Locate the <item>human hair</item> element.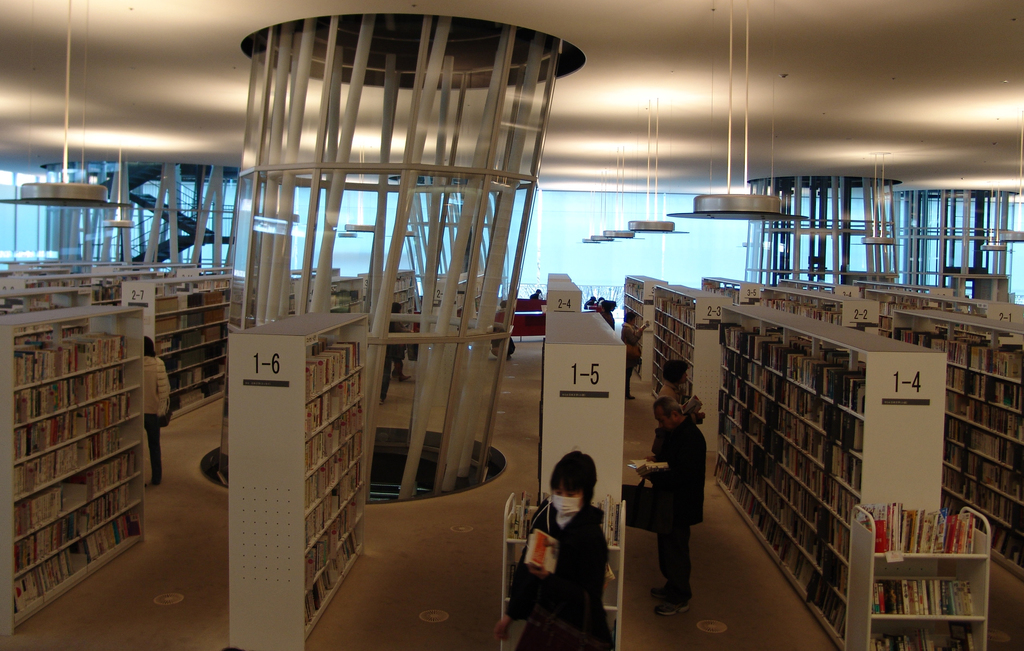
Element bbox: rect(653, 396, 686, 417).
